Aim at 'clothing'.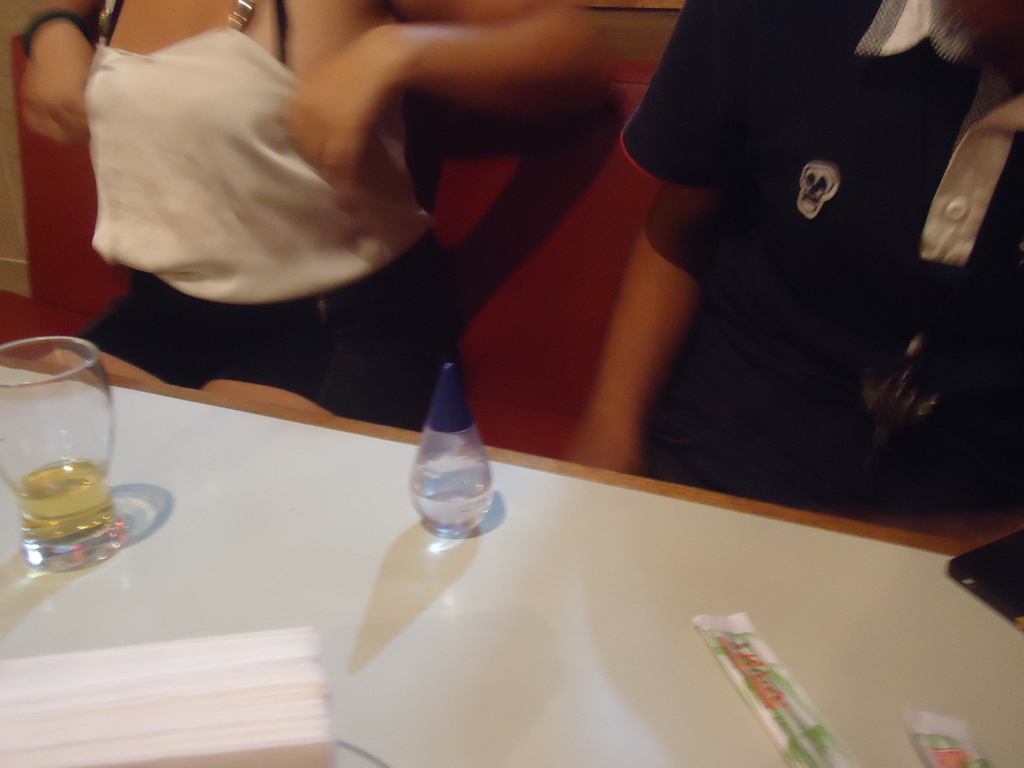
Aimed at [93,244,452,435].
